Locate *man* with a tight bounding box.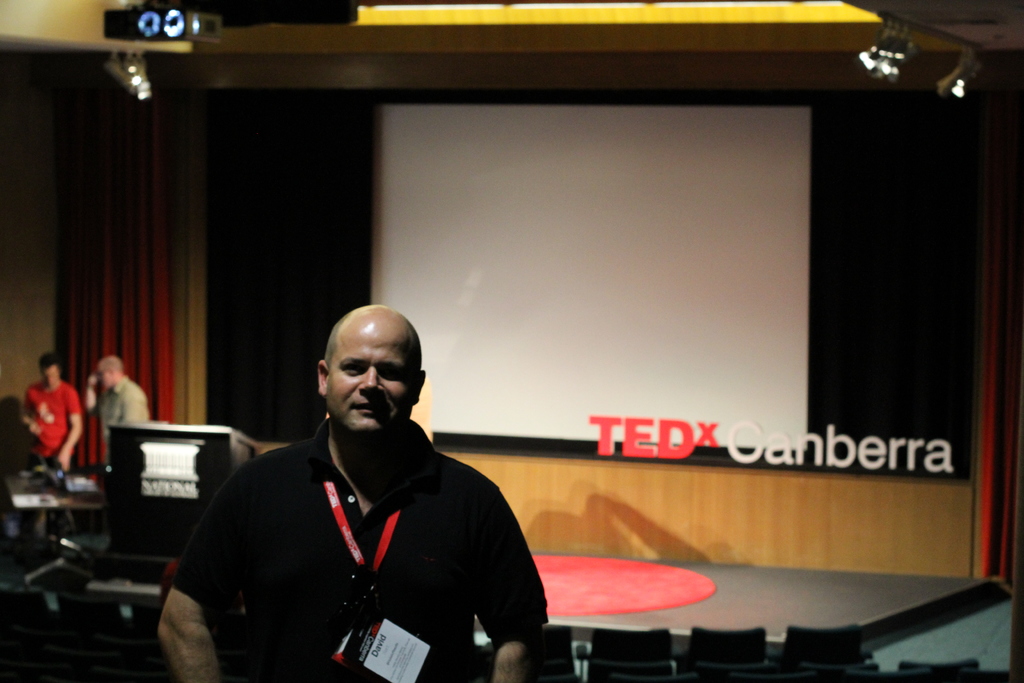
19/350/84/476.
